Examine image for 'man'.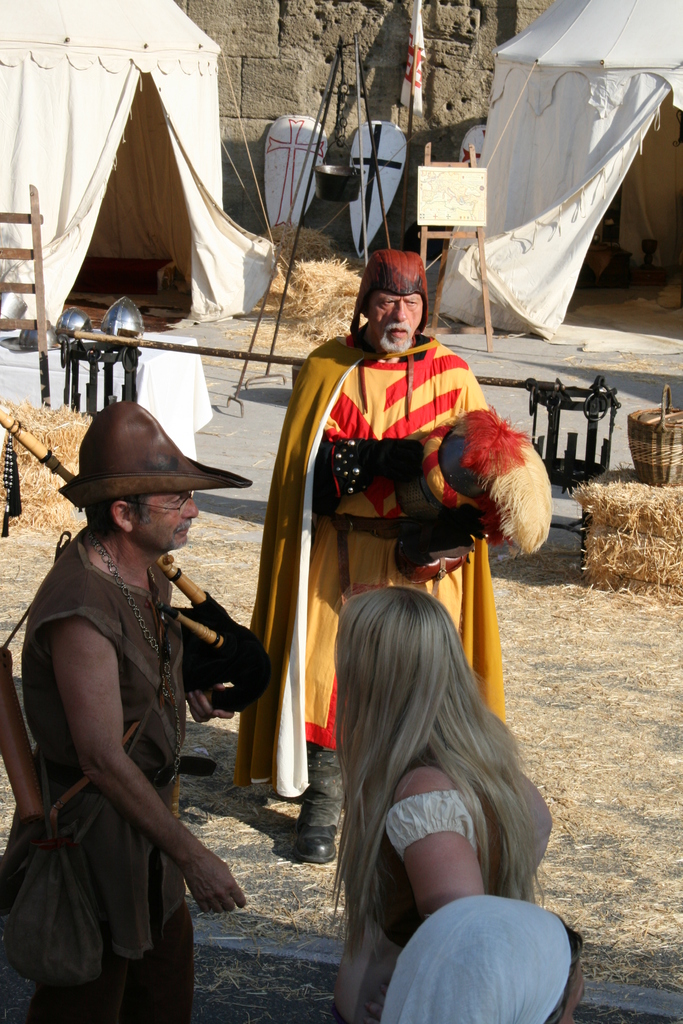
Examination result: [x1=270, y1=246, x2=515, y2=865].
